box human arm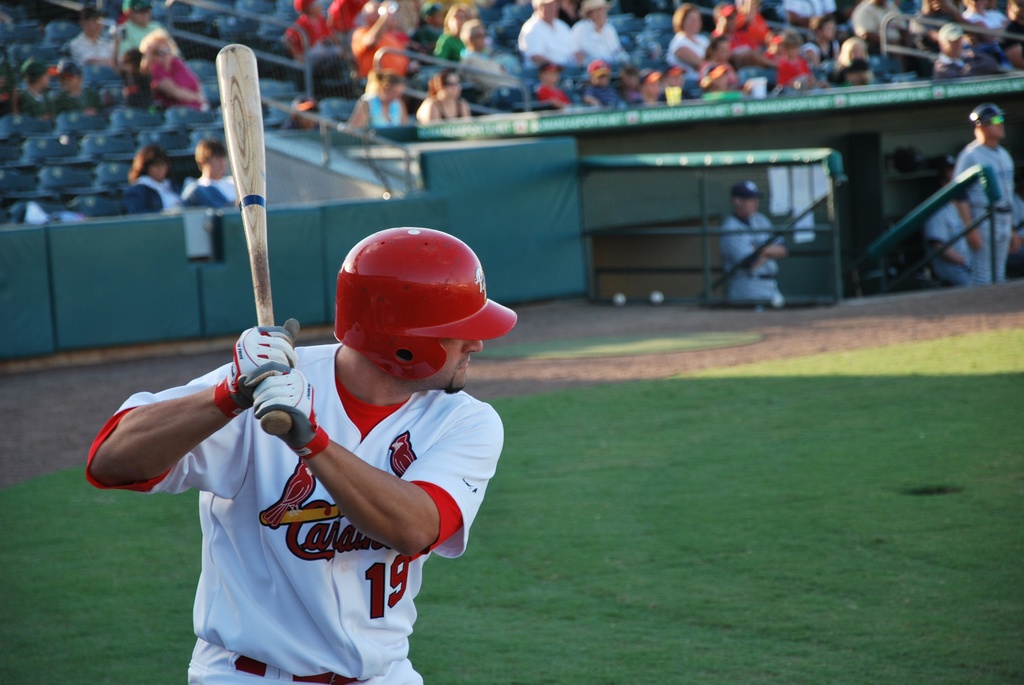
l=724, t=216, r=775, b=270
